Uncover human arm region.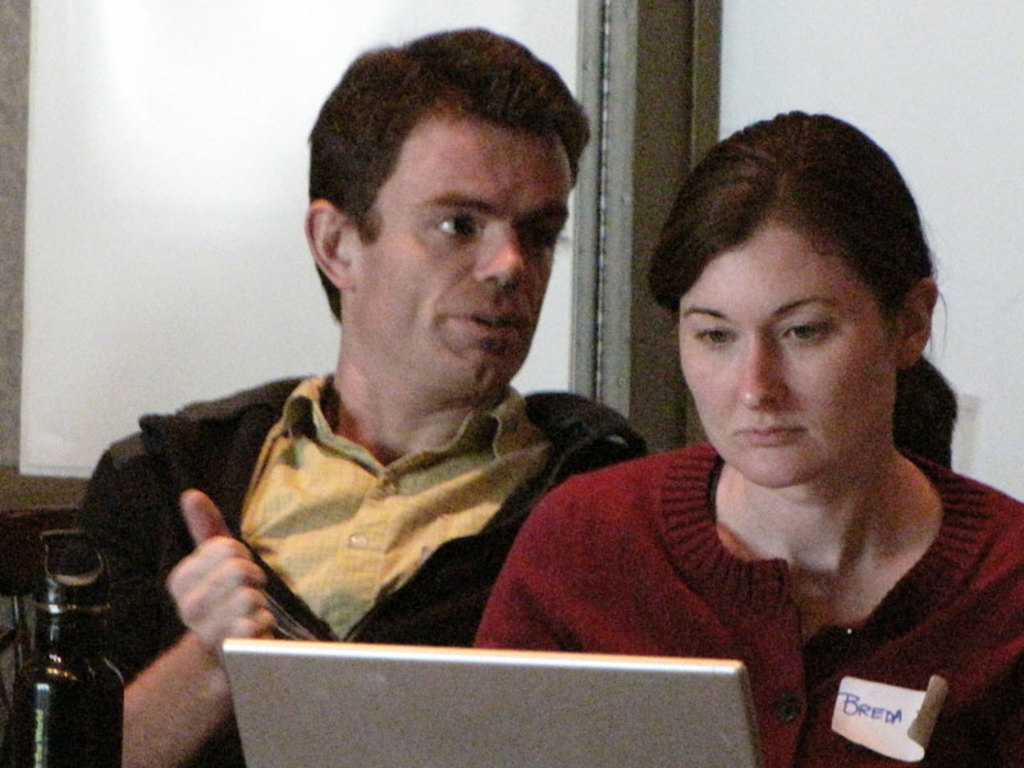
Uncovered: (left=77, top=453, right=278, bottom=767).
